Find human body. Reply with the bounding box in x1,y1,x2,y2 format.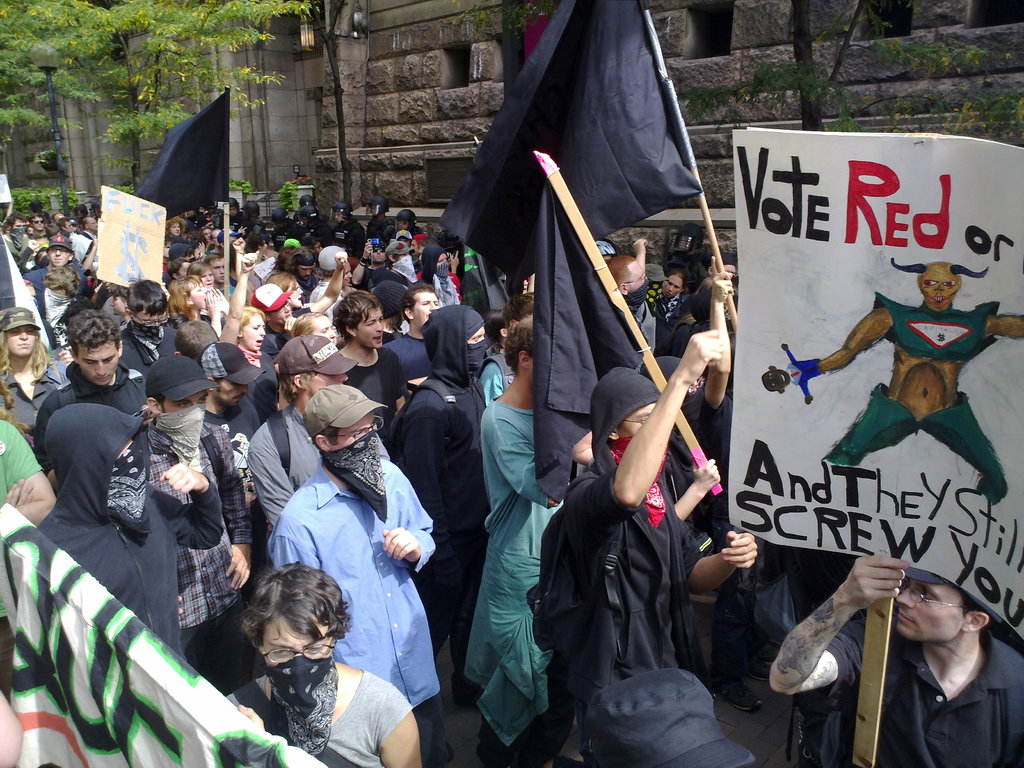
335,293,414,431.
